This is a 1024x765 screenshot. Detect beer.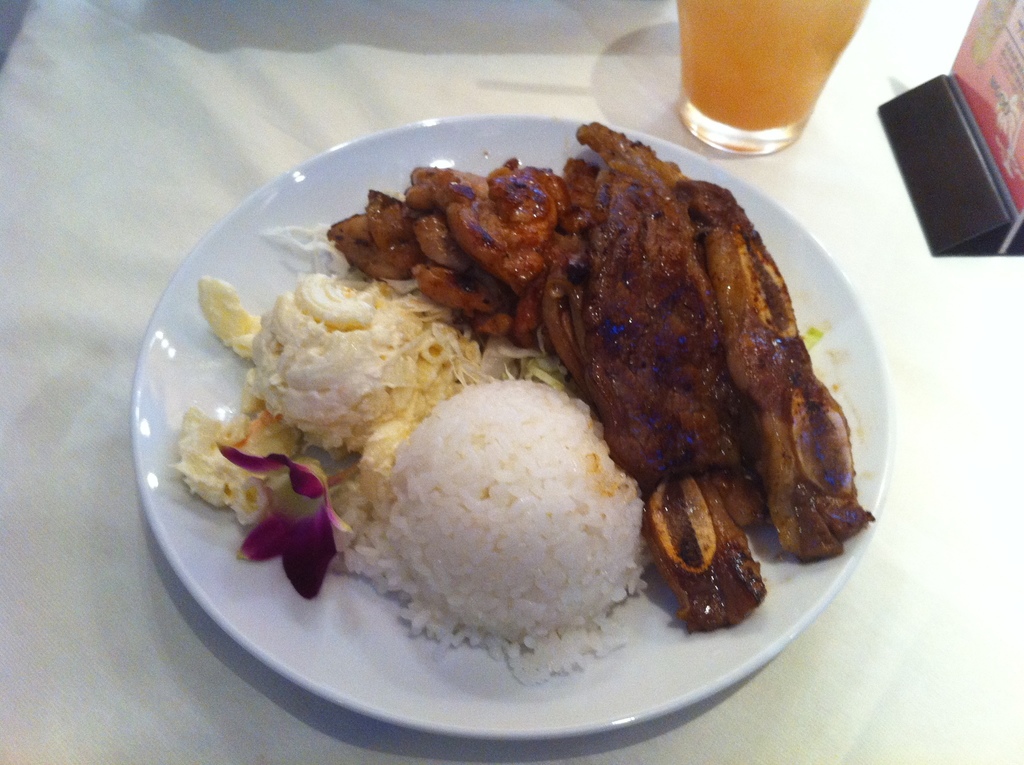
x1=673 y1=0 x2=867 y2=127.
